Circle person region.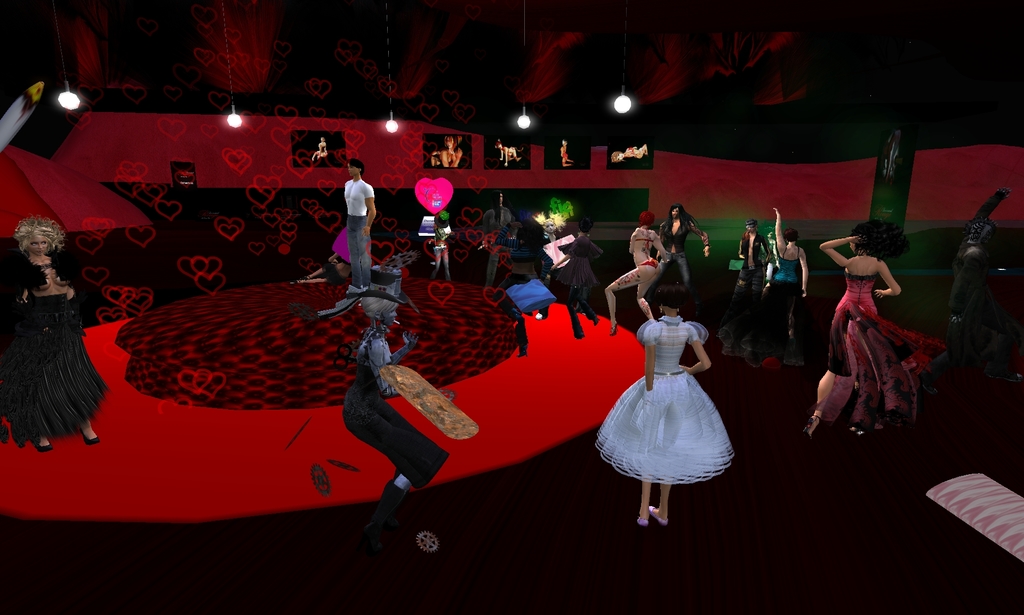
Region: [308, 133, 330, 162].
